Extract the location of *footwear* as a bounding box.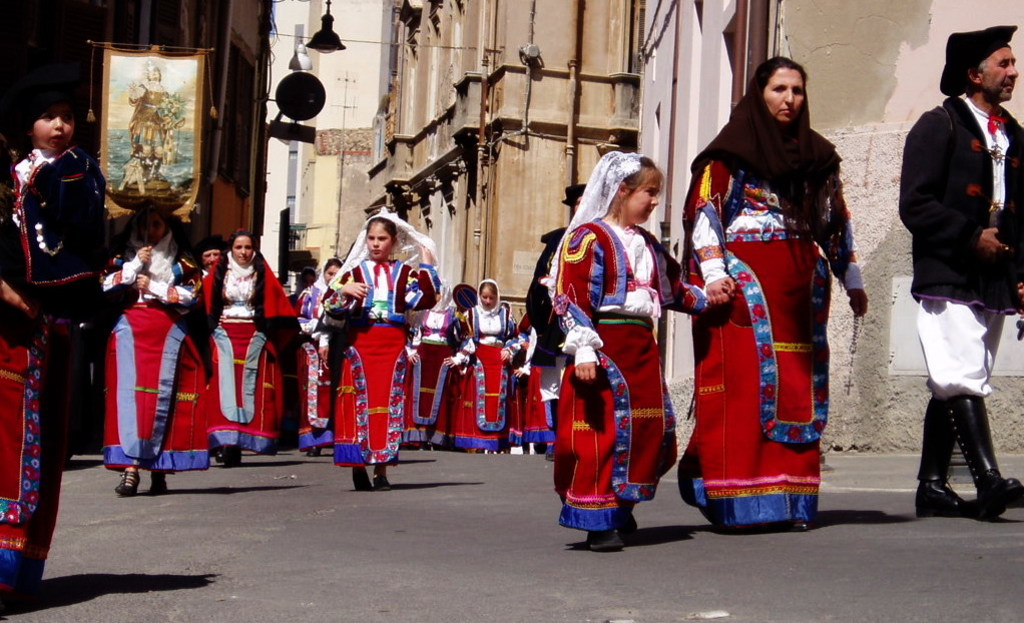
select_region(148, 469, 171, 499).
